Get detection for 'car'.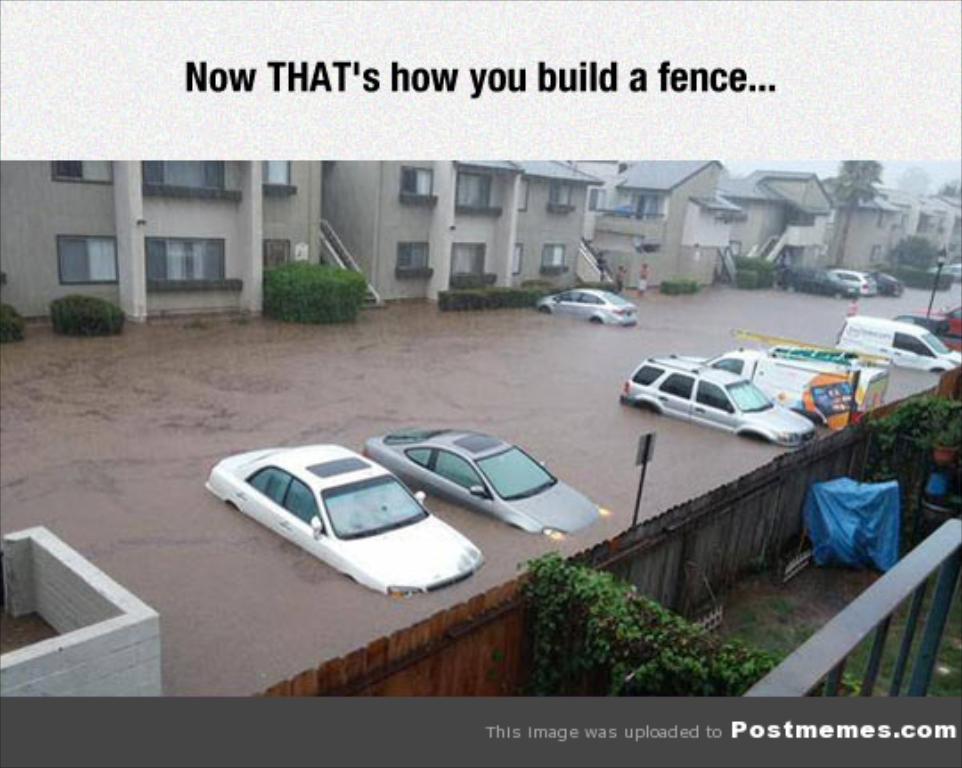
Detection: 212, 442, 488, 602.
